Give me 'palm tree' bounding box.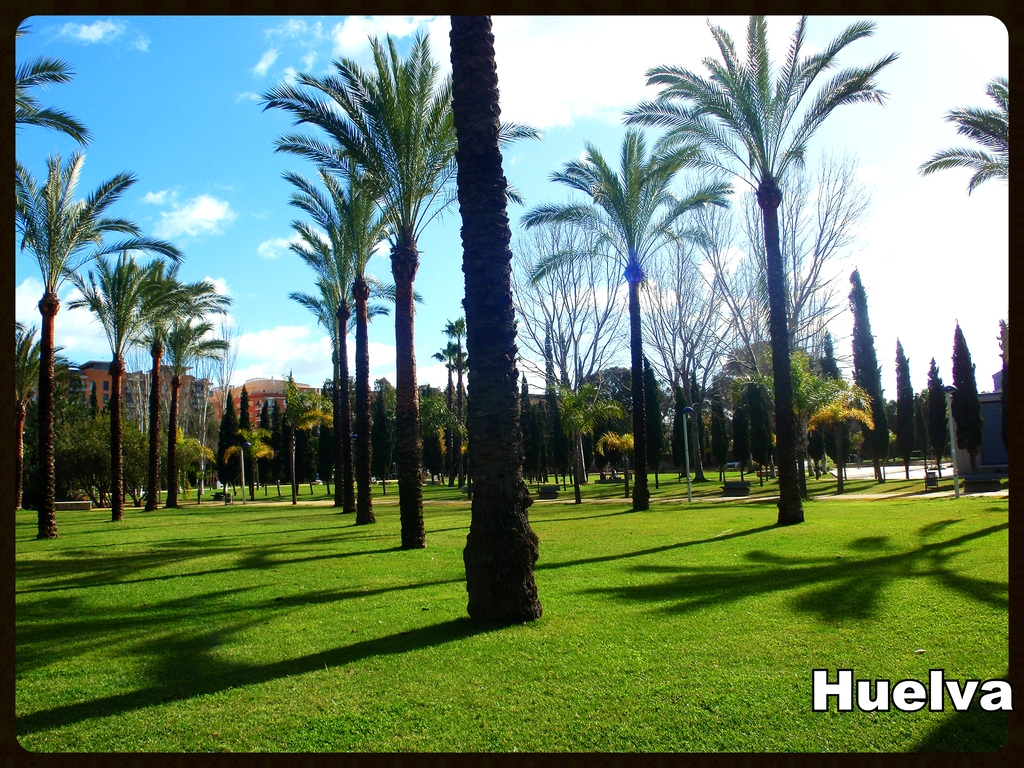
99:255:146:500.
